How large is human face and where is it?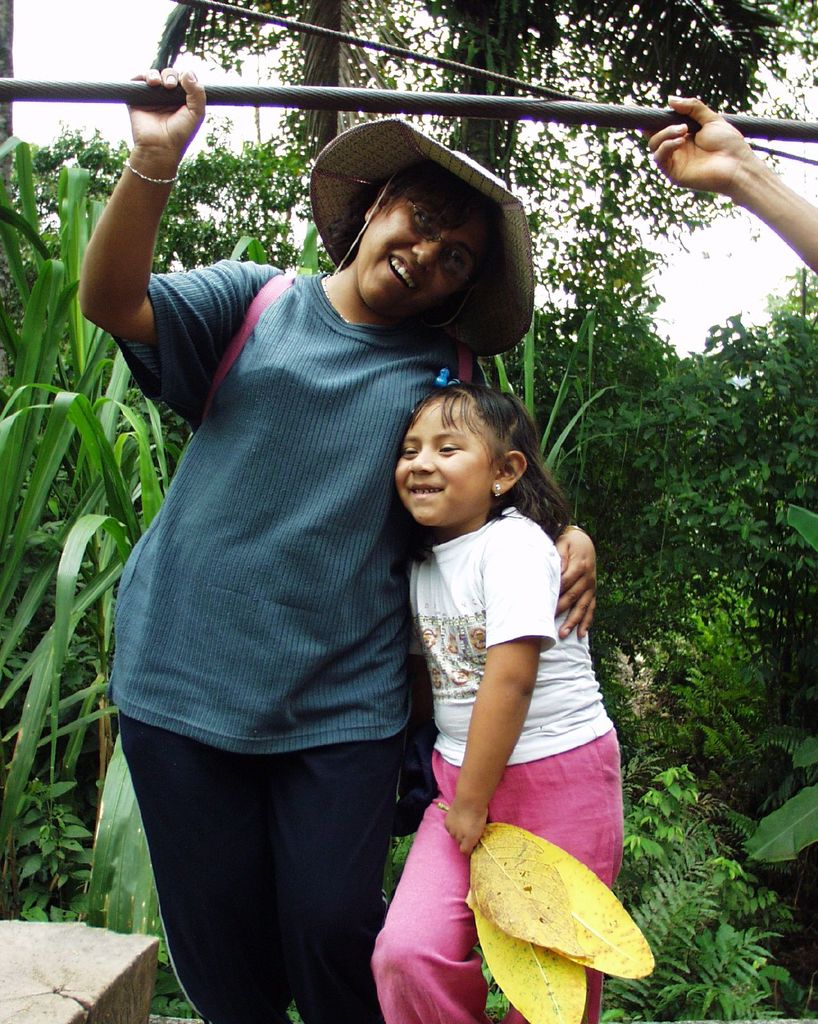
Bounding box: <box>389,391,487,526</box>.
